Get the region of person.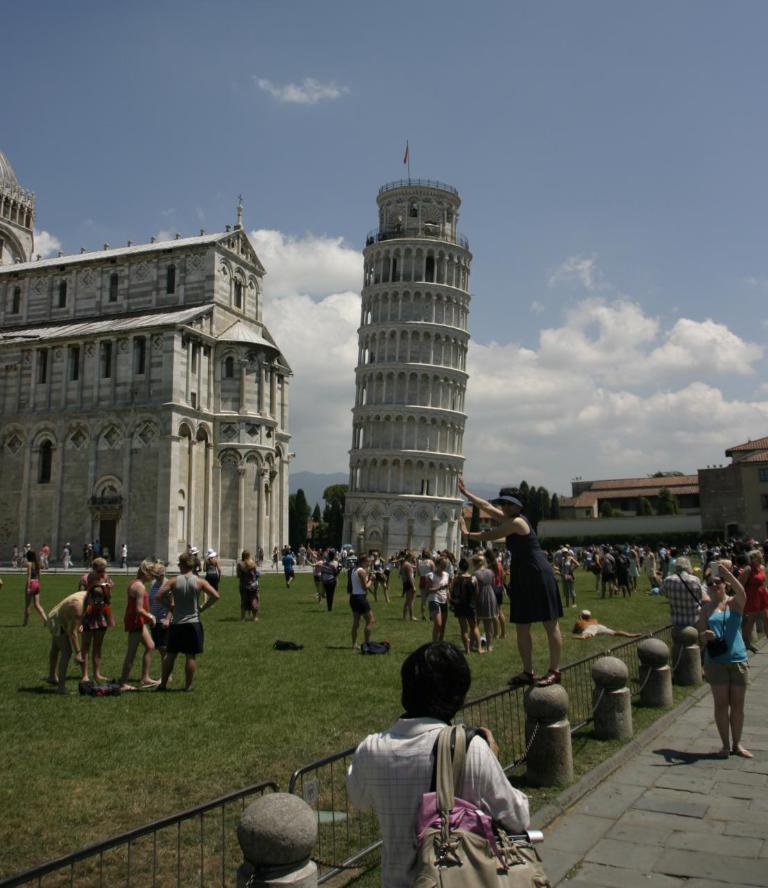
crop(346, 639, 528, 882).
